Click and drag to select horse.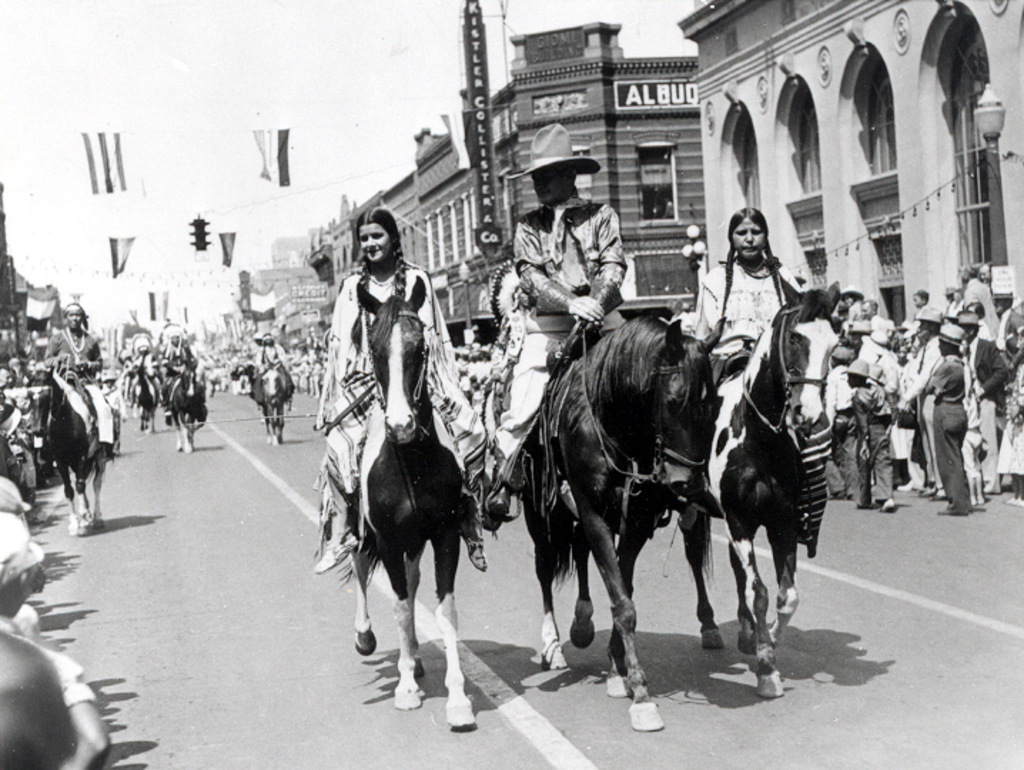
Selection: [left=16, top=366, right=113, bottom=535].
